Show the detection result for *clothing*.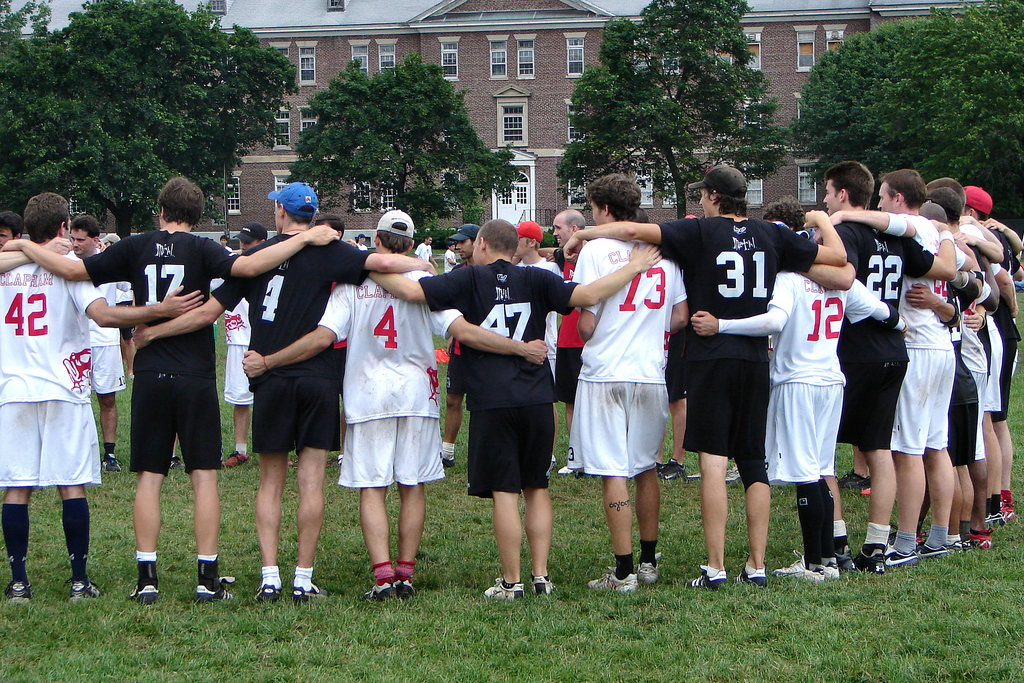
[3,199,1014,498].
